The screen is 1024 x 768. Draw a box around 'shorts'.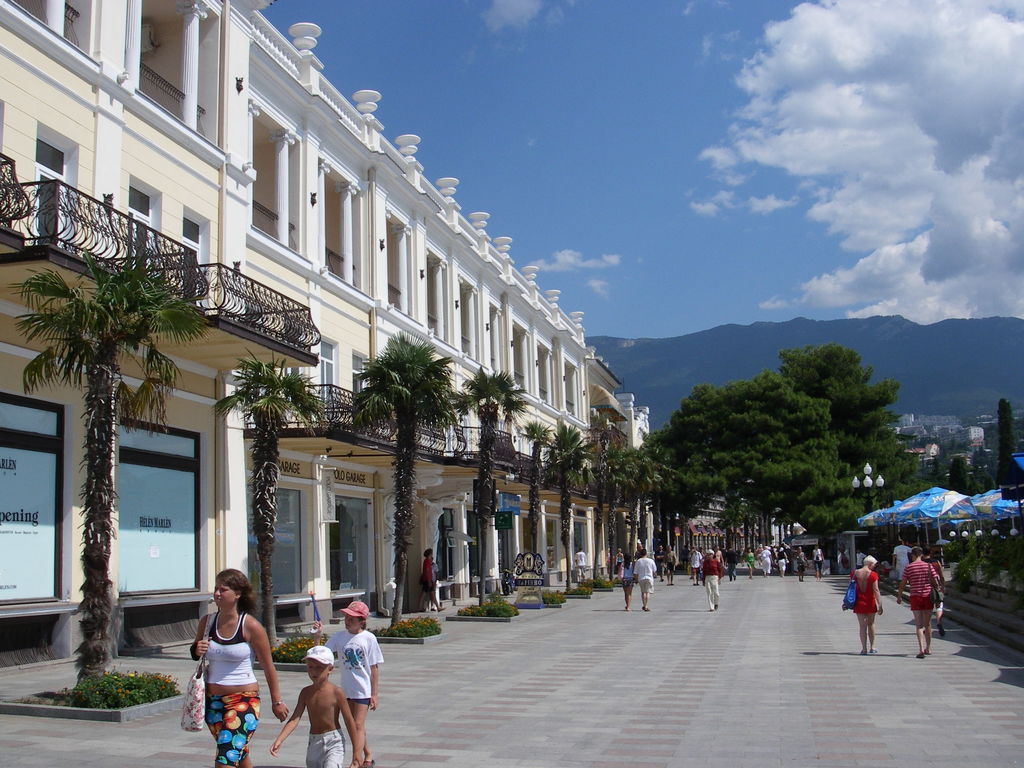
{"x1": 799, "y1": 563, "x2": 805, "y2": 569}.
